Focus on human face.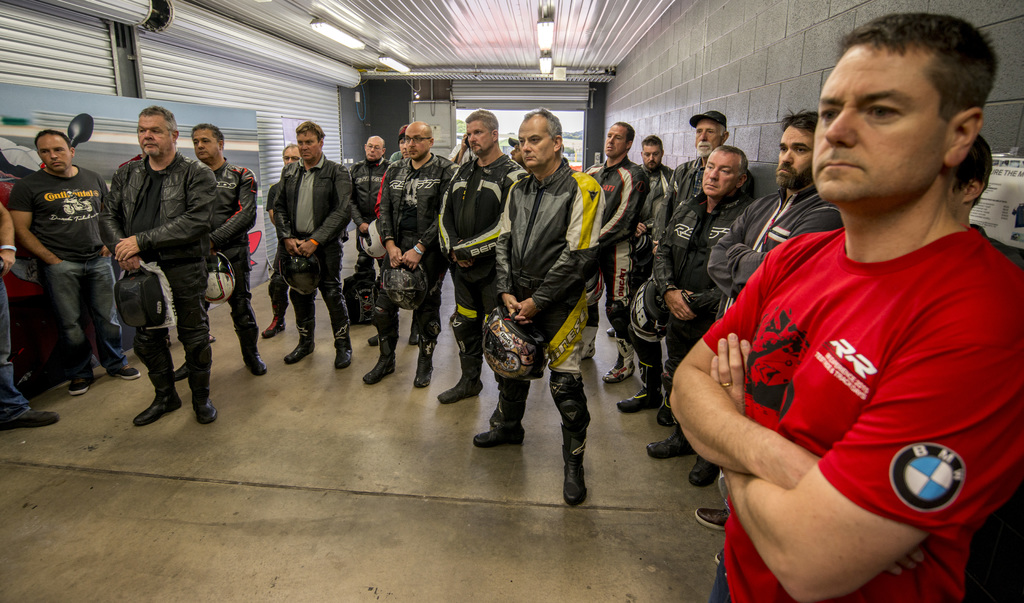
Focused at 692, 114, 723, 159.
